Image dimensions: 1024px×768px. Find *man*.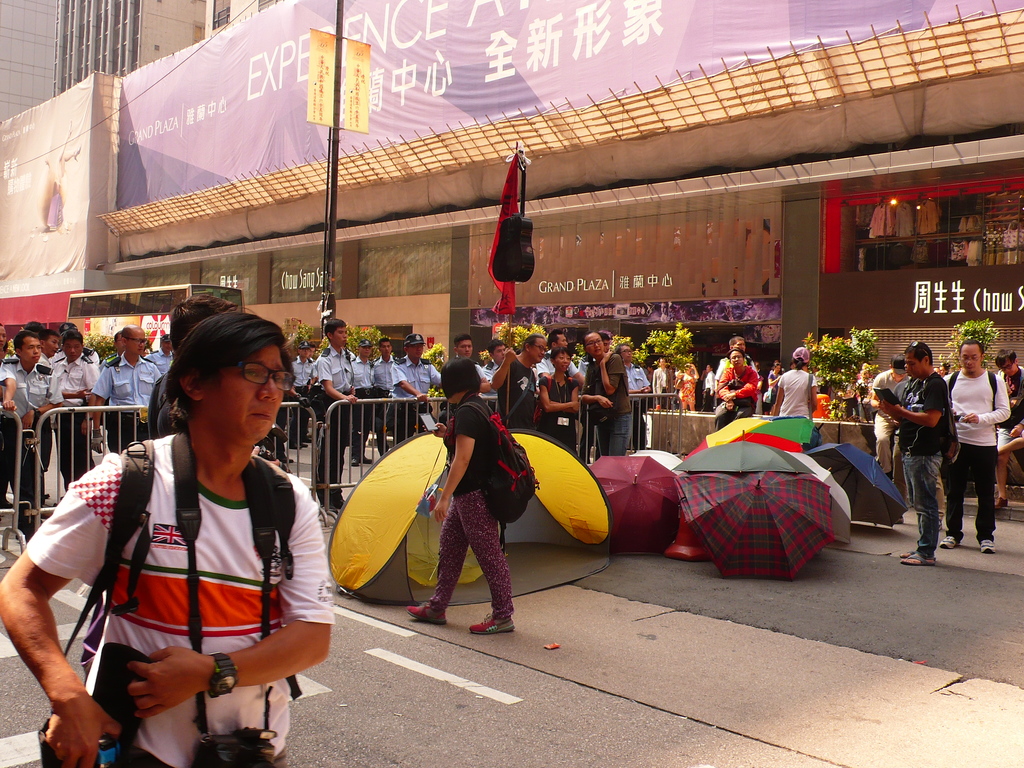
[714, 344, 758, 424].
